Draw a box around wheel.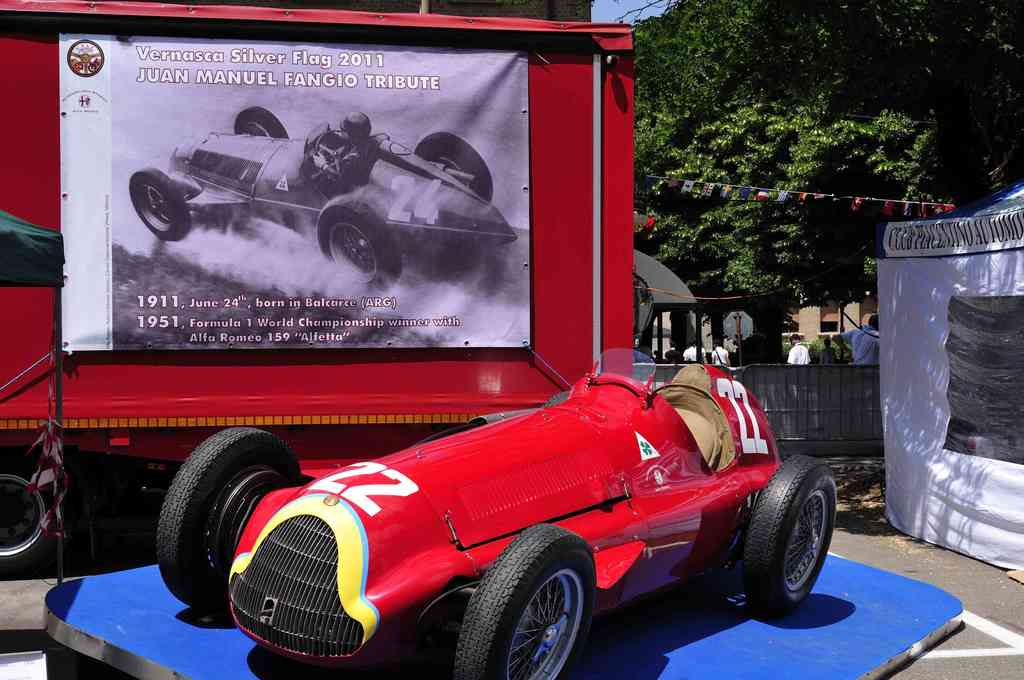
456:524:596:679.
